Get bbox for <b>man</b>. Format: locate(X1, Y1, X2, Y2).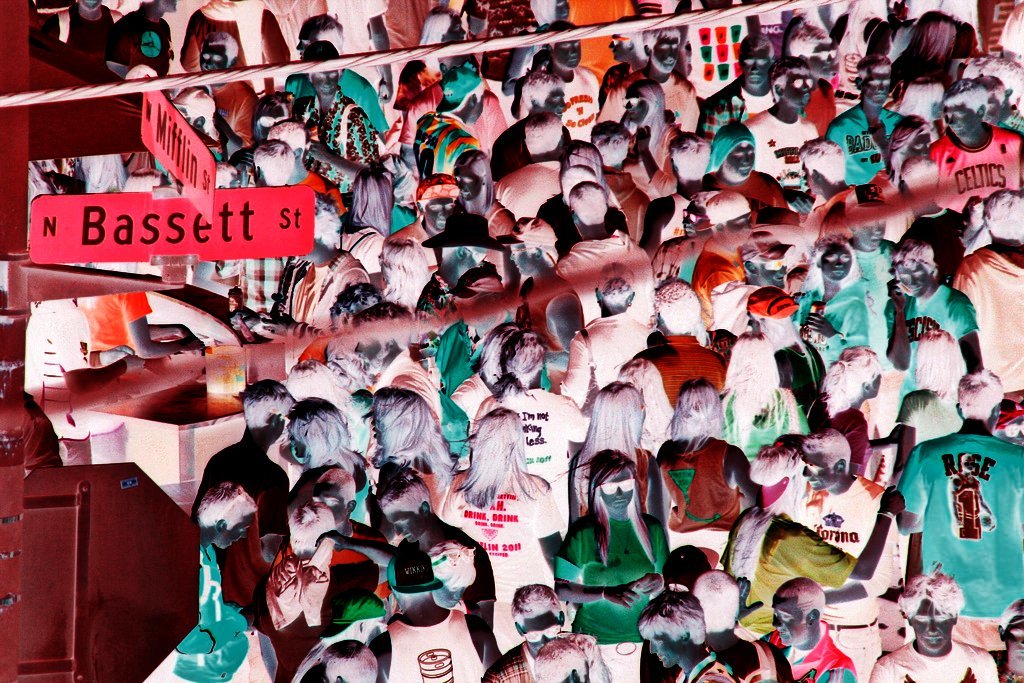
locate(865, 567, 1001, 682).
